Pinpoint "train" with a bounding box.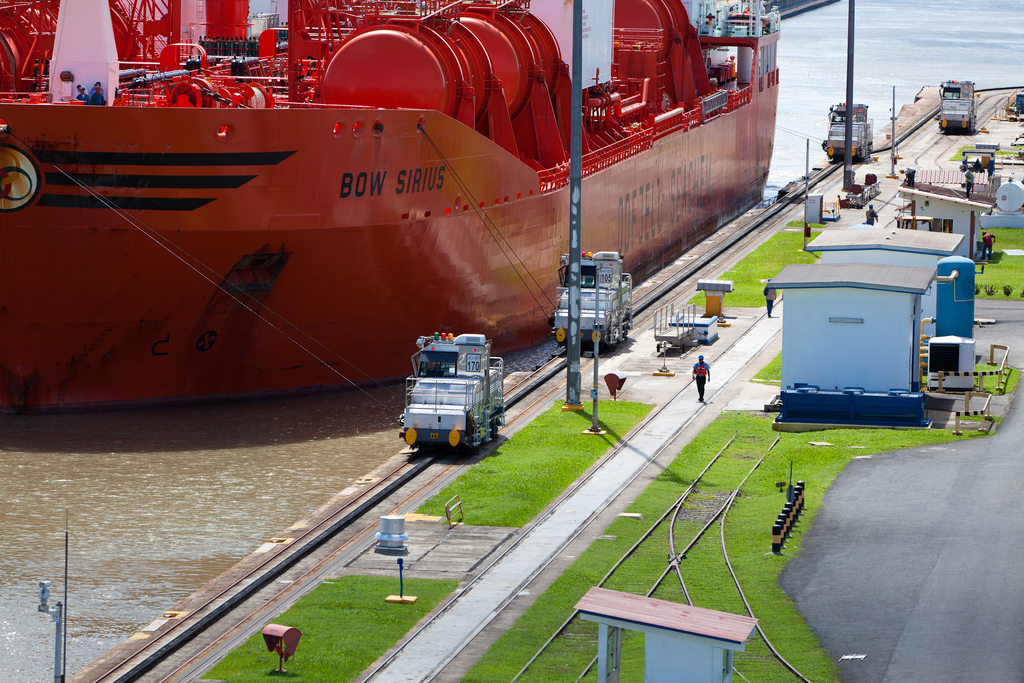
545,248,634,349.
